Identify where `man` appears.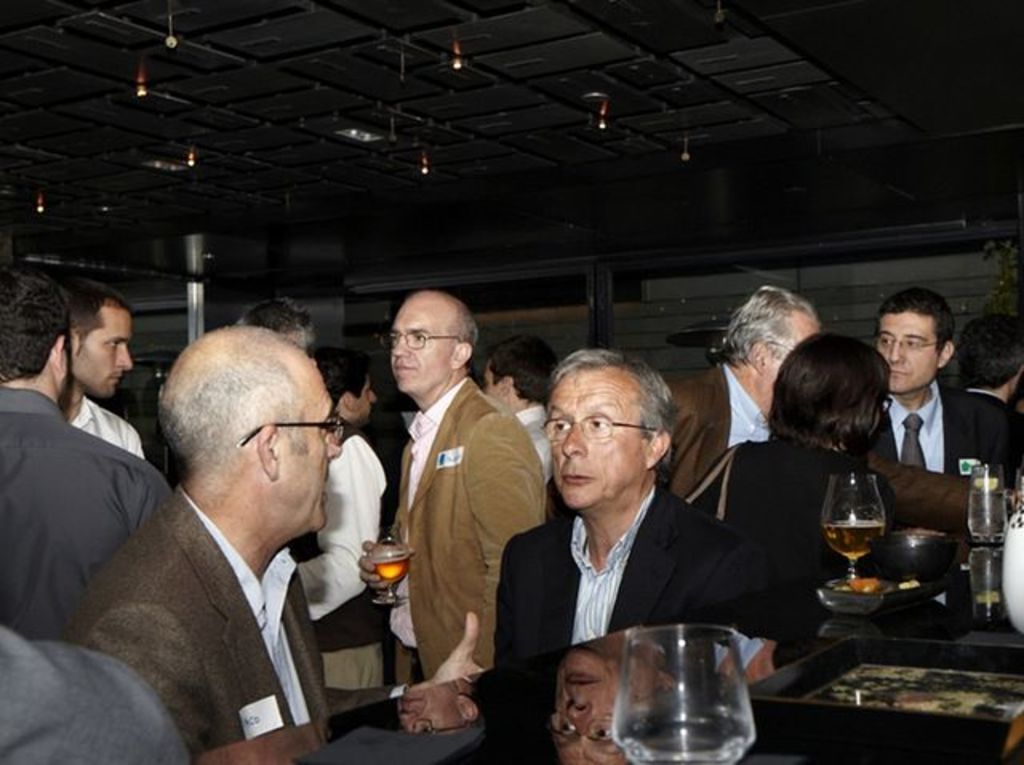
Appears at box(0, 266, 170, 642).
